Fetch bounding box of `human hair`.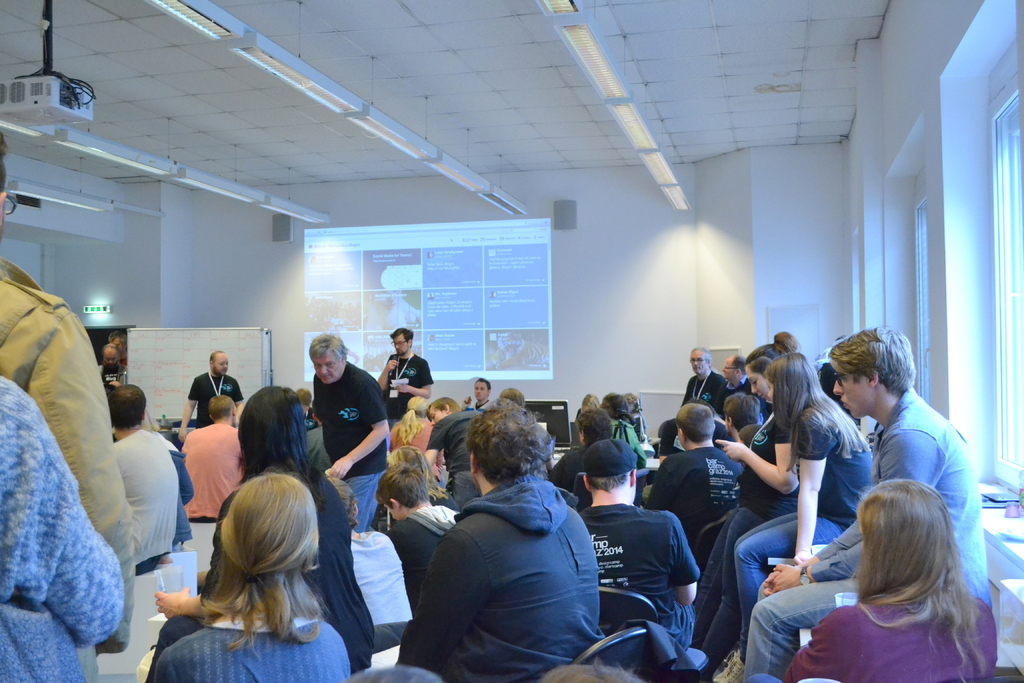
Bbox: box(375, 462, 430, 508).
